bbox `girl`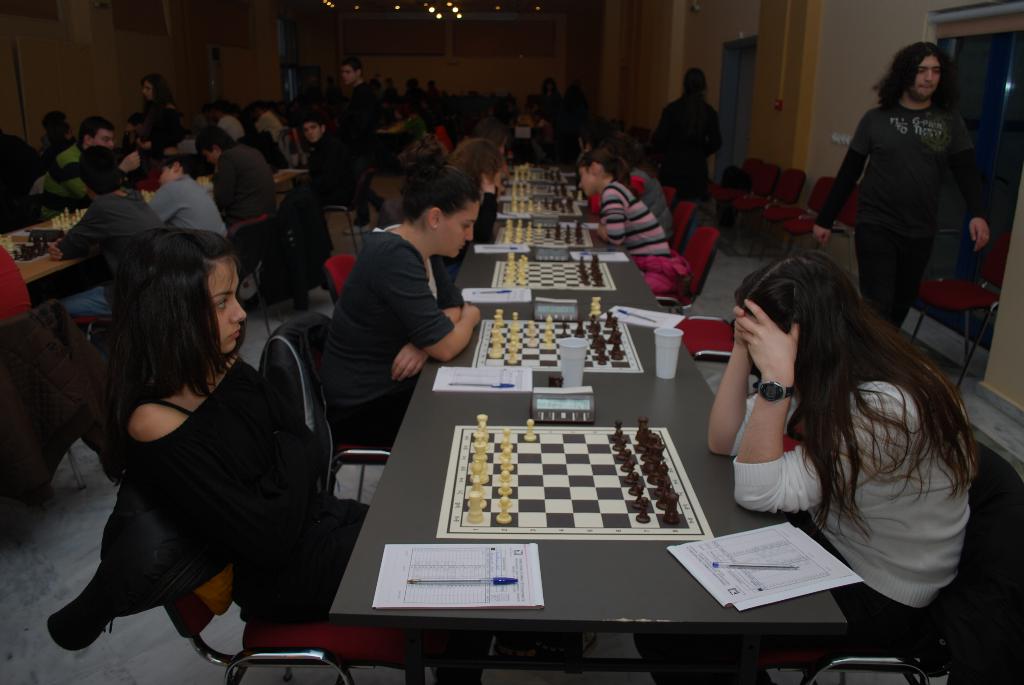
box(575, 148, 688, 306)
